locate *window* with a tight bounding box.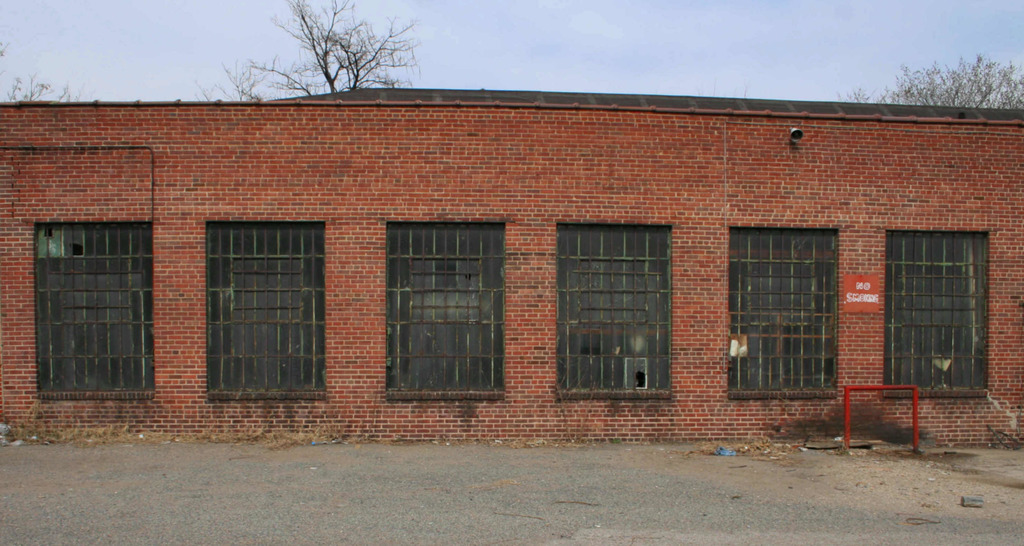
select_region(383, 220, 508, 400).
